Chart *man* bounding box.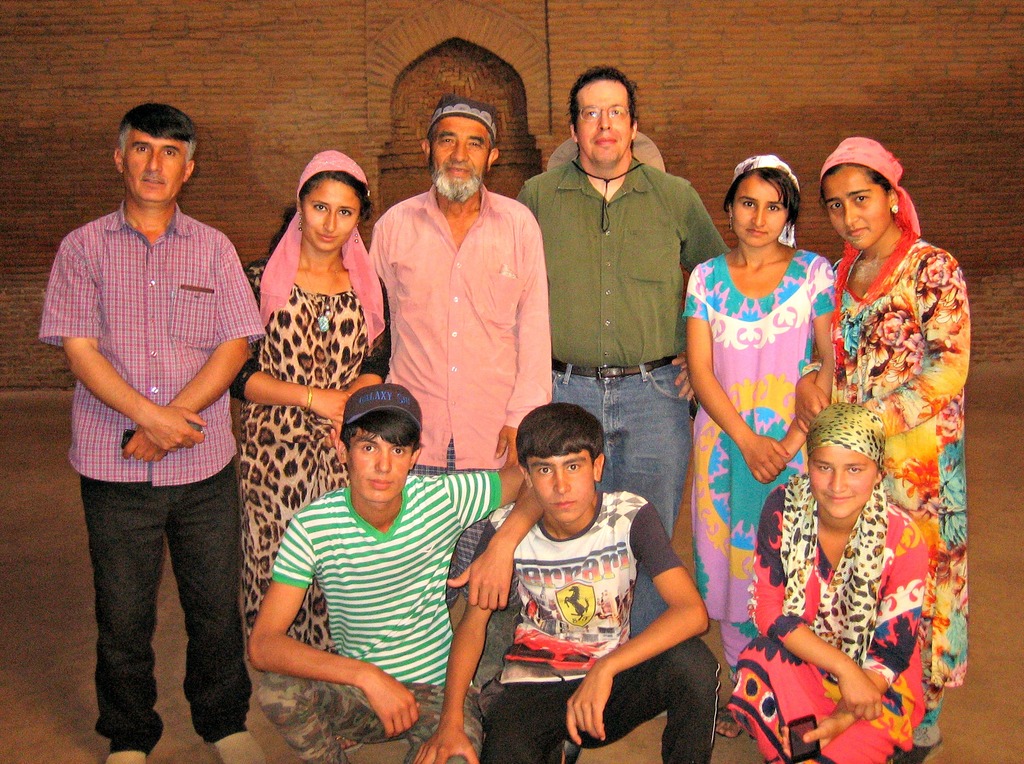
Charted: bbox=[44, 87, 271, 748].
